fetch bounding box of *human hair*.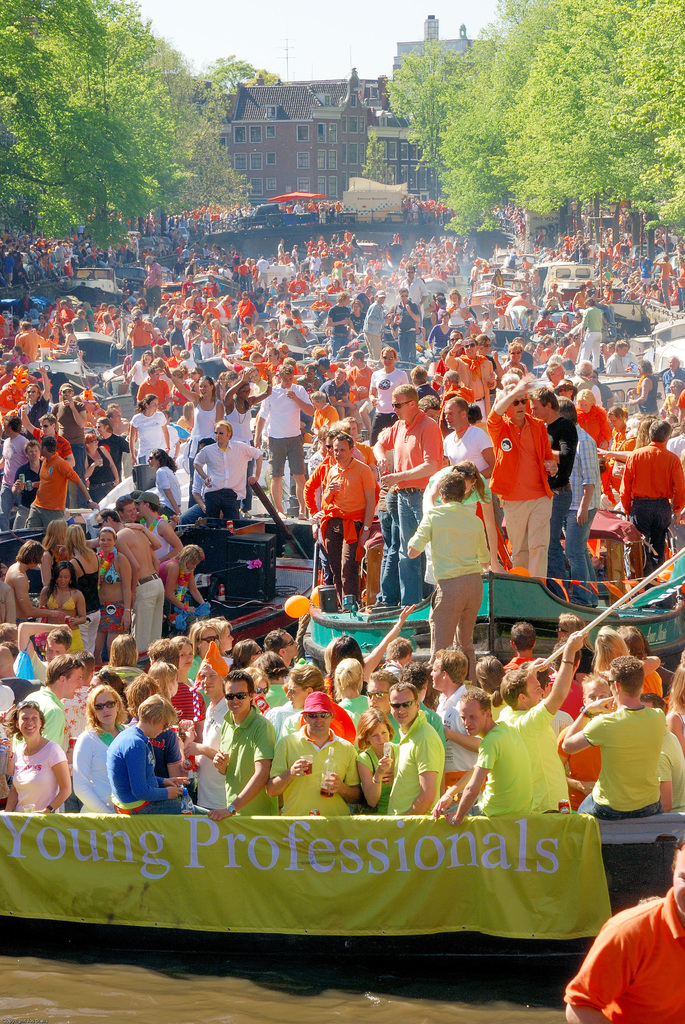
Bbox: detection(81, 683, 130, 723).
